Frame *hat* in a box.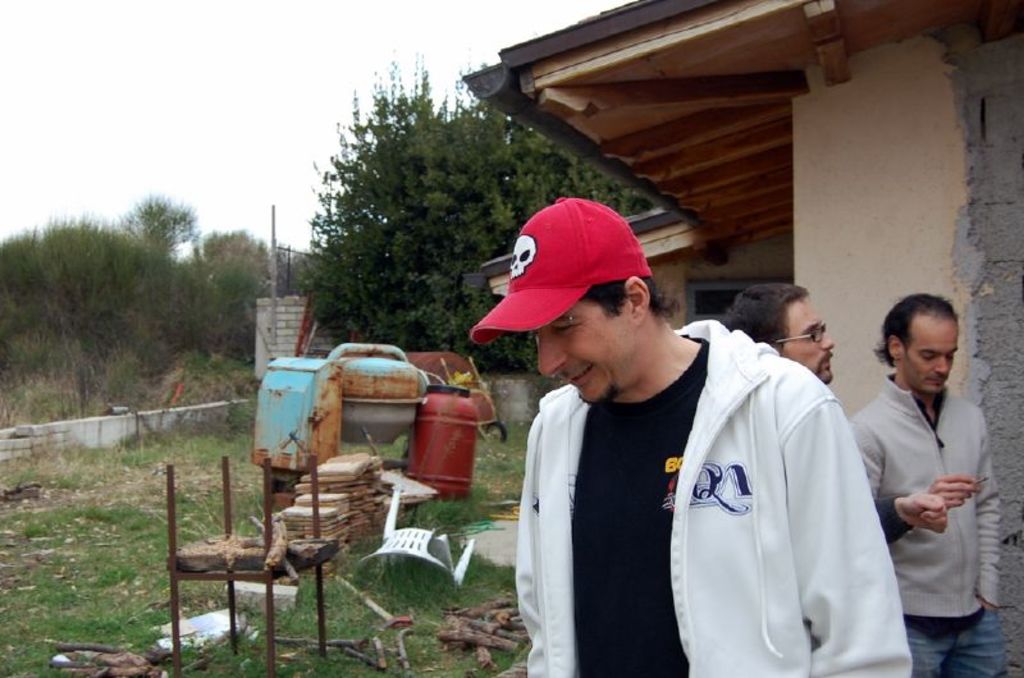
box=[470, 197, 650, 348].
